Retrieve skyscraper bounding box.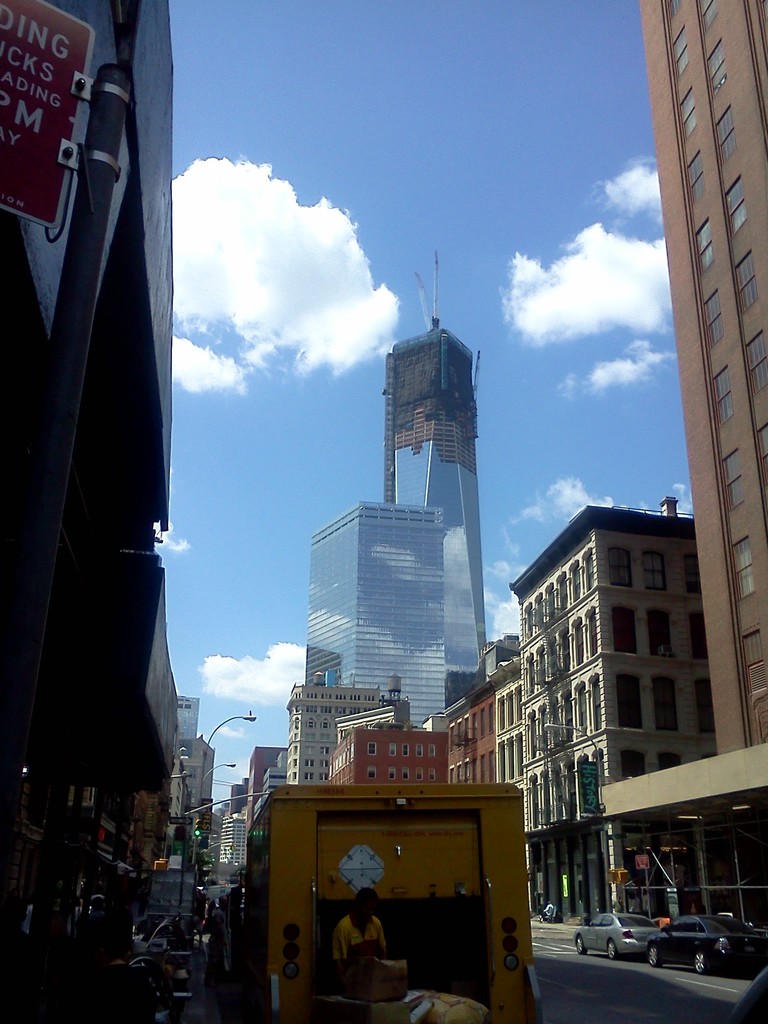
Bounding box: (227, 792, 244, 862).
